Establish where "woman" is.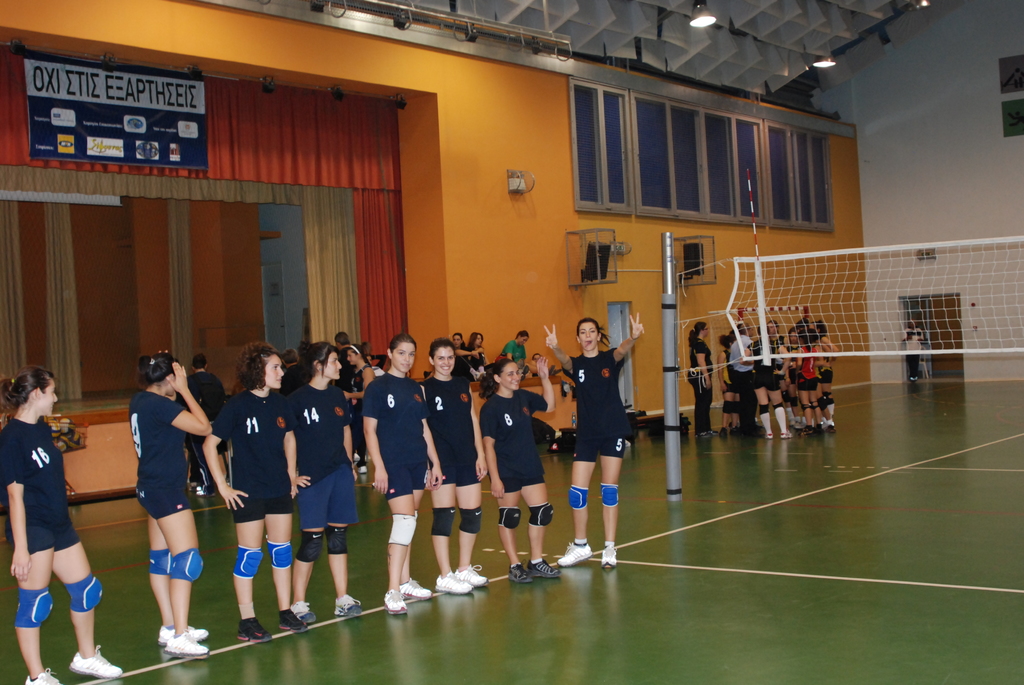
Established at box=[454, 330, 467, 352].
